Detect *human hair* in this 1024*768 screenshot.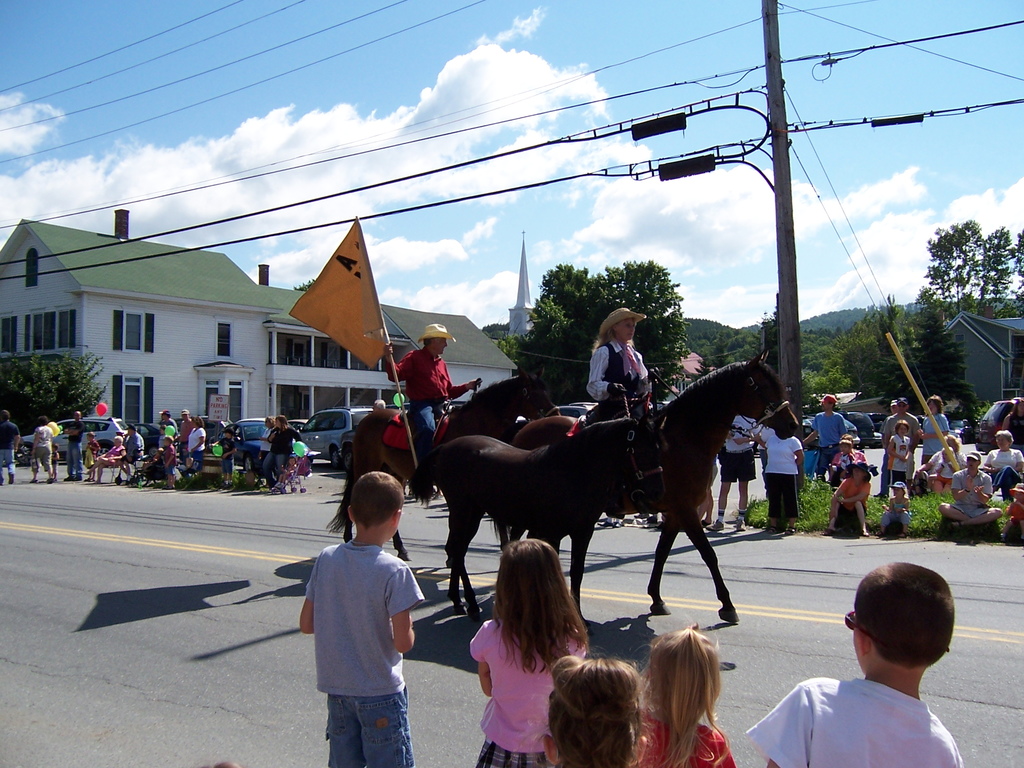
Detection: x1=166, y1=434, x2=173, y2=444.
